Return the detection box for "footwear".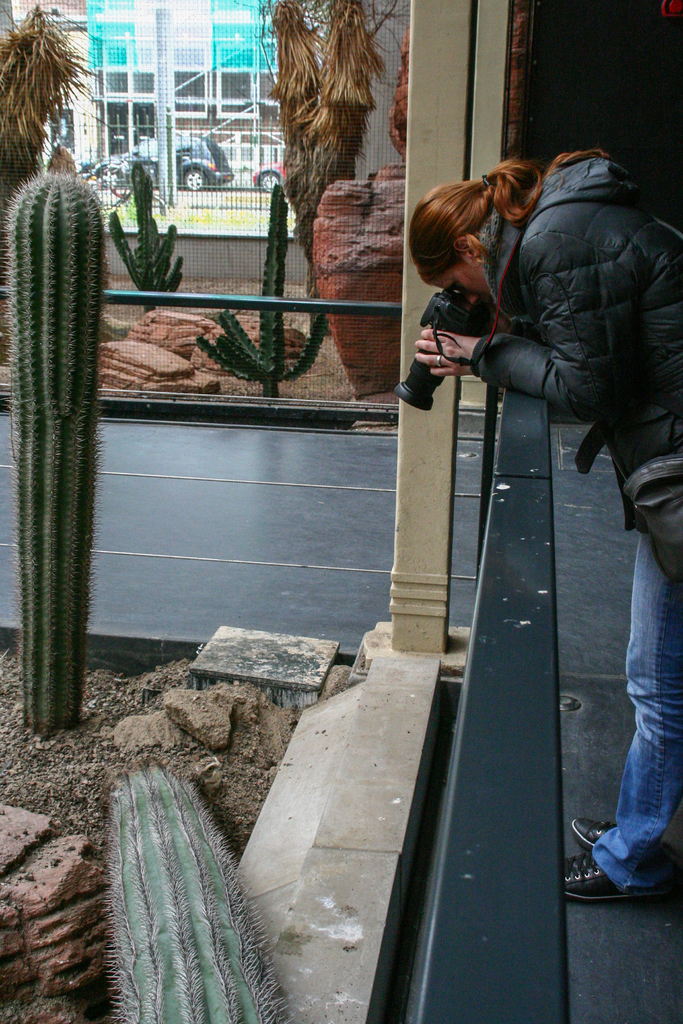
[559, 849, 681, 899].
